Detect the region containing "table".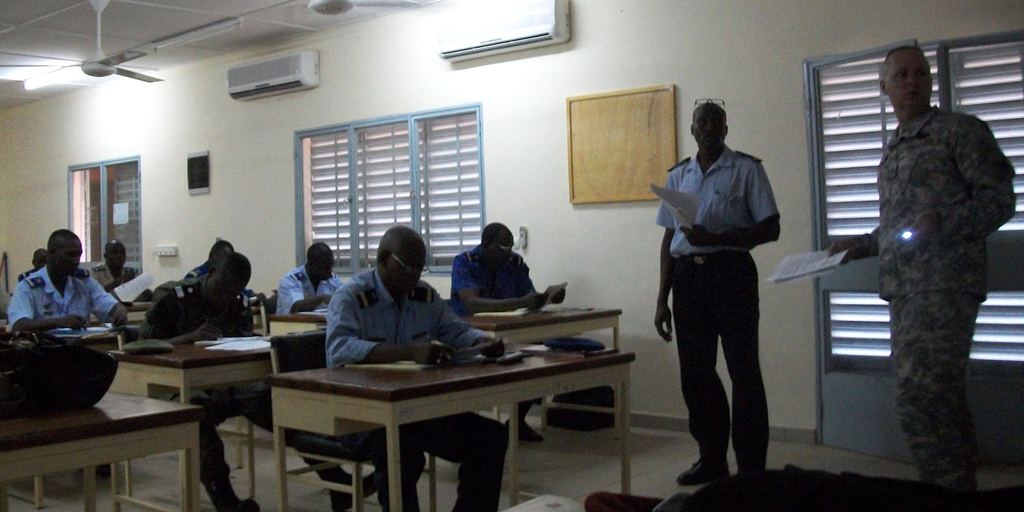
0,380,214,511.
